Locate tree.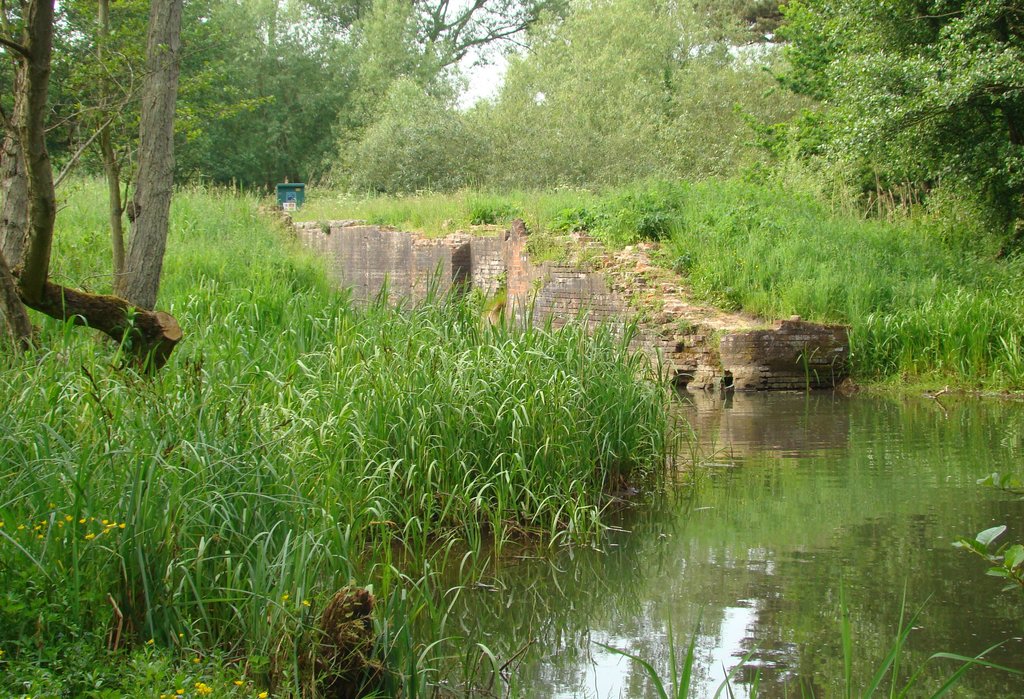
Bounding box: 0 0 198 381.
